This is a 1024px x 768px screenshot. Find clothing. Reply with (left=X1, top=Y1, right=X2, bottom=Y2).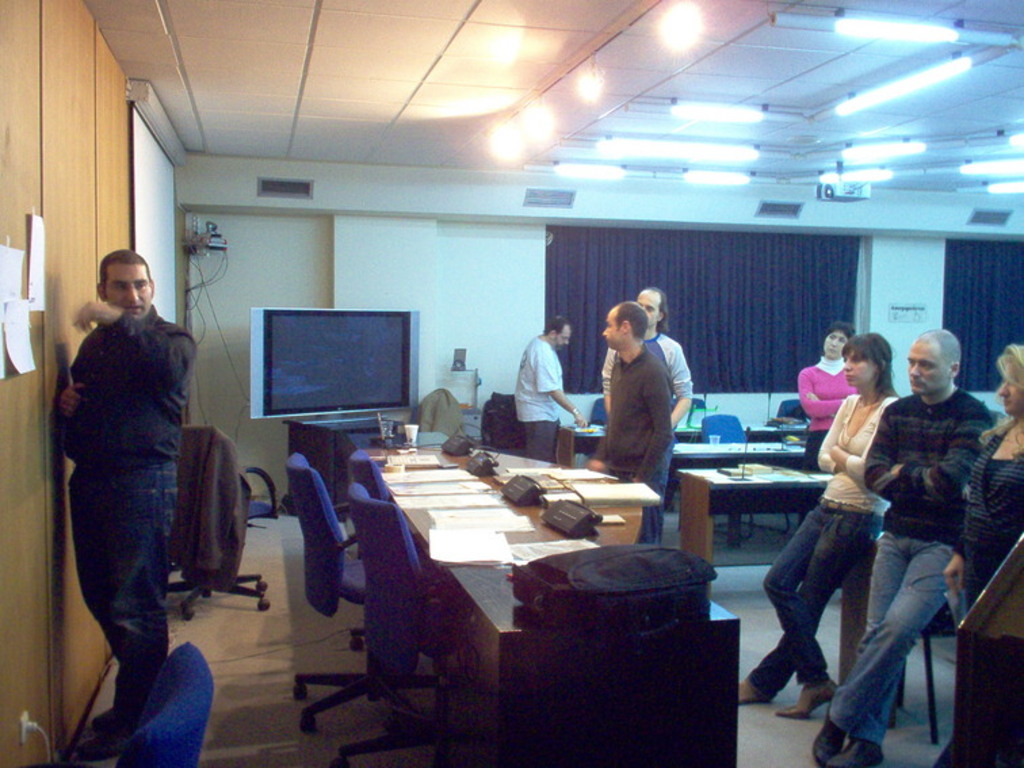
(left=859, top=381, right=996, bottom=744).
